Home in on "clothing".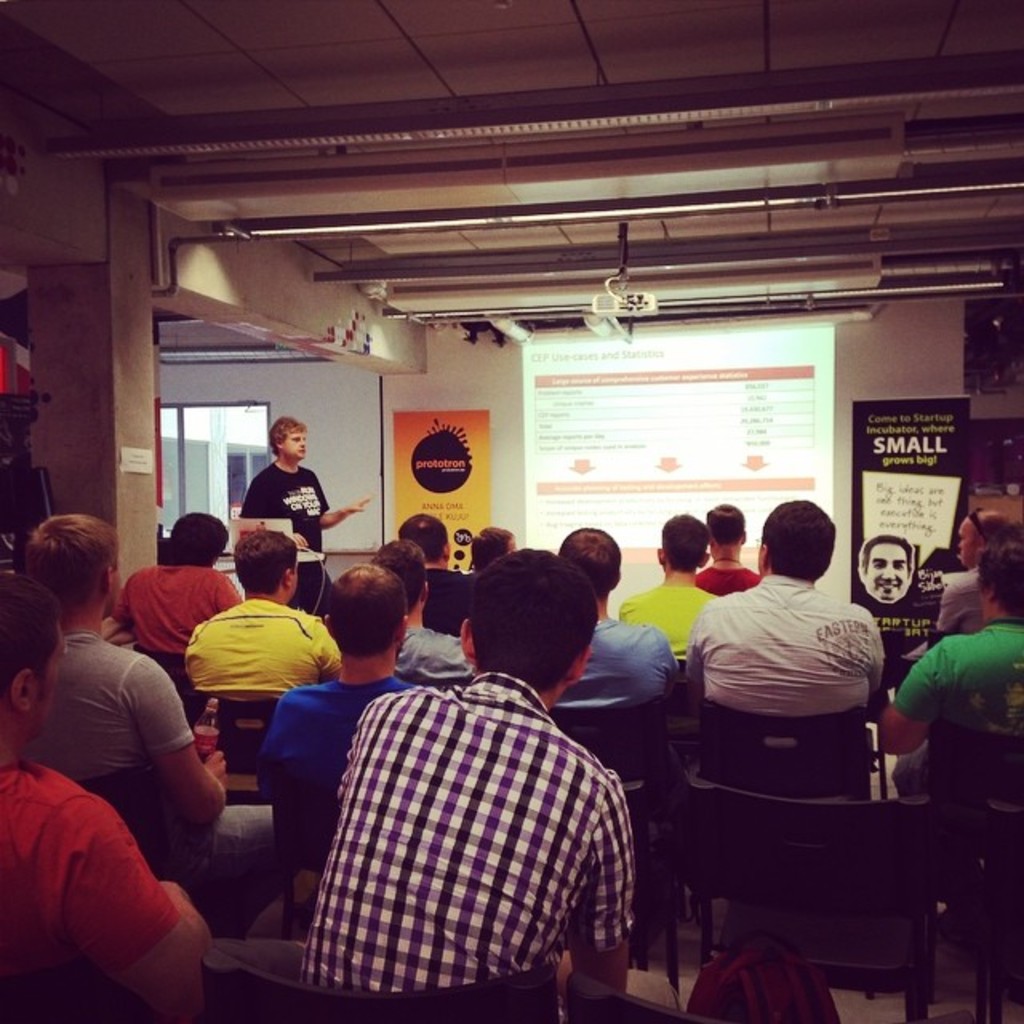
Homed in at (242, 459, 322, 597).
